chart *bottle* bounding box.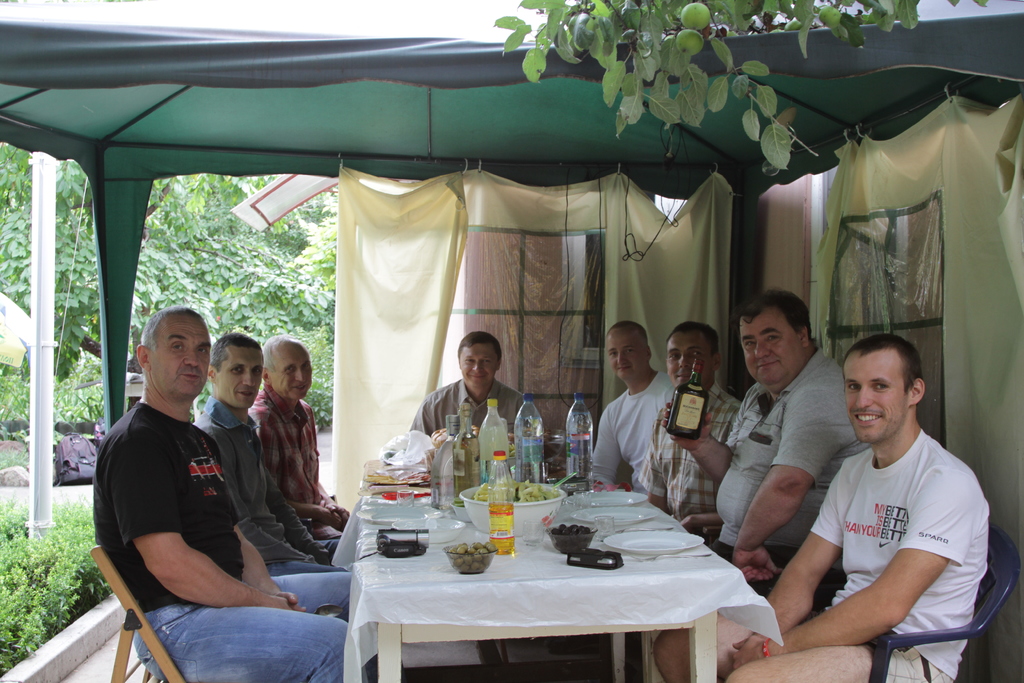
Charted: [515, 393, 545, 482].
